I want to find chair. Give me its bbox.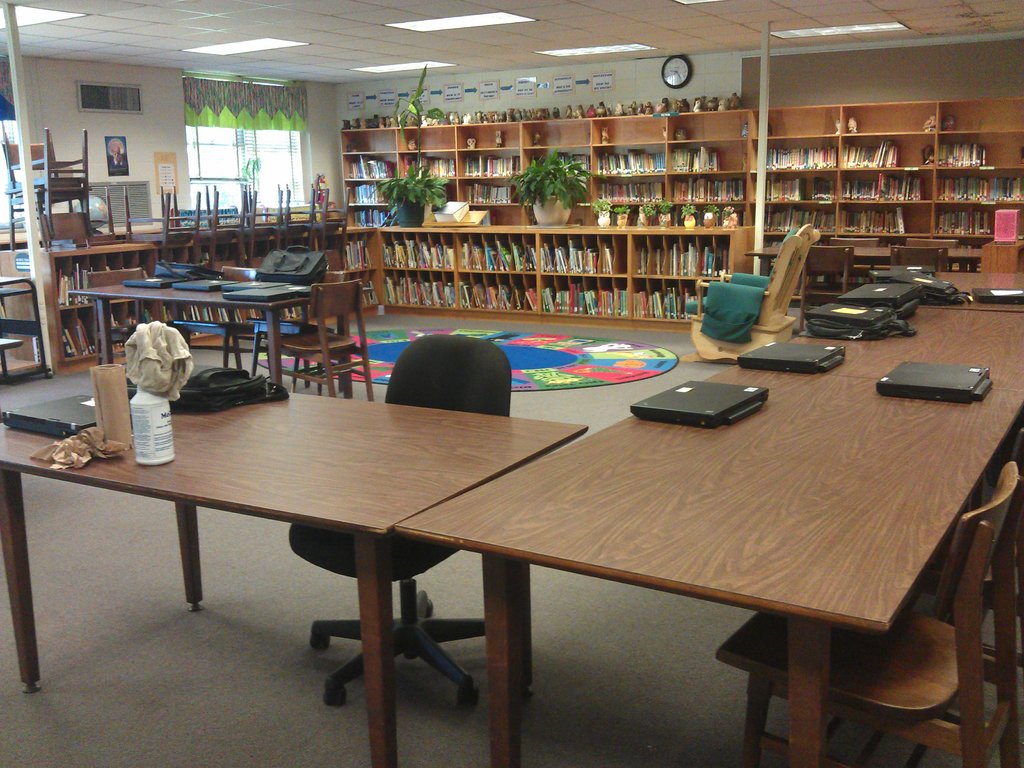
region(715, 459, 1021, 767).
